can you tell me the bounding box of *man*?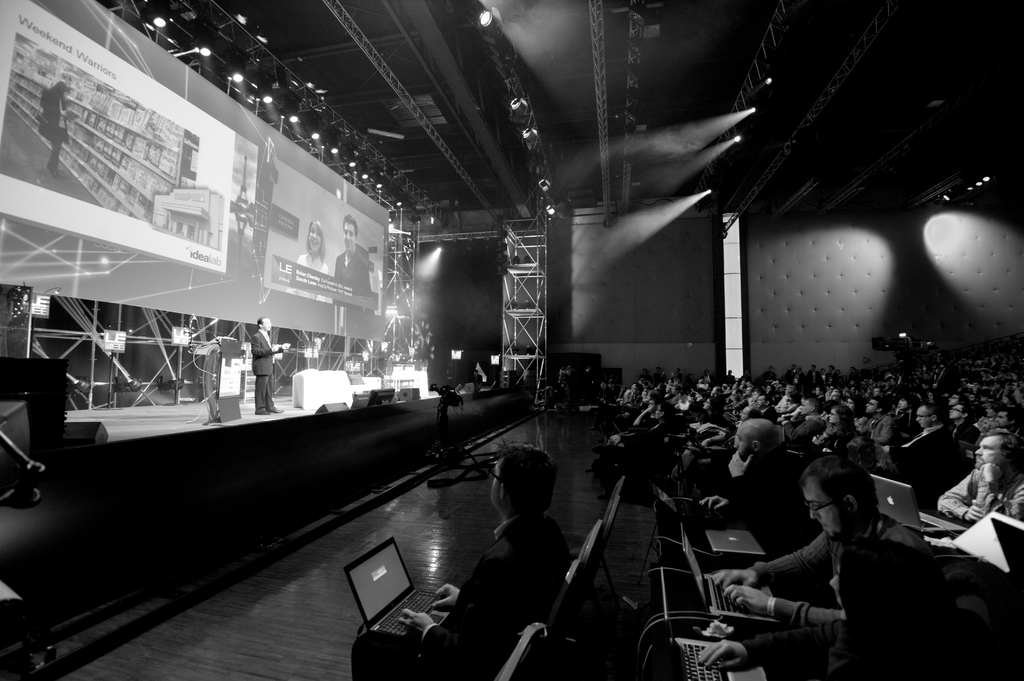
(x1=249, y1=313, x2=287, y2=413).
